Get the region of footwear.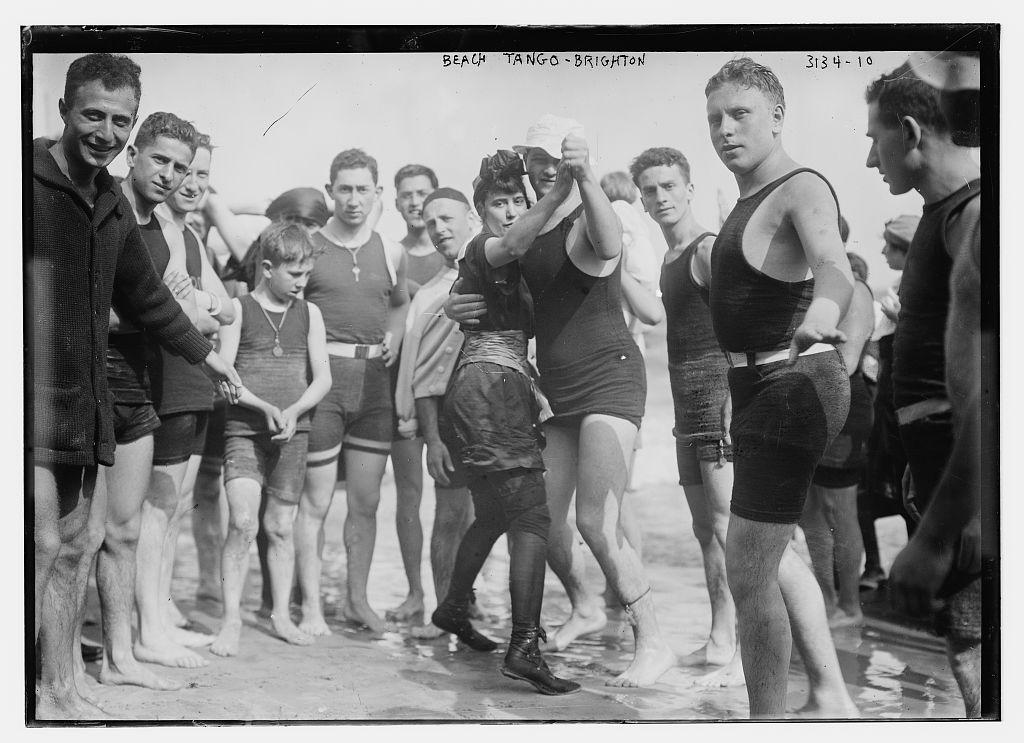
<region>433, 606, 496, 648</region>.
